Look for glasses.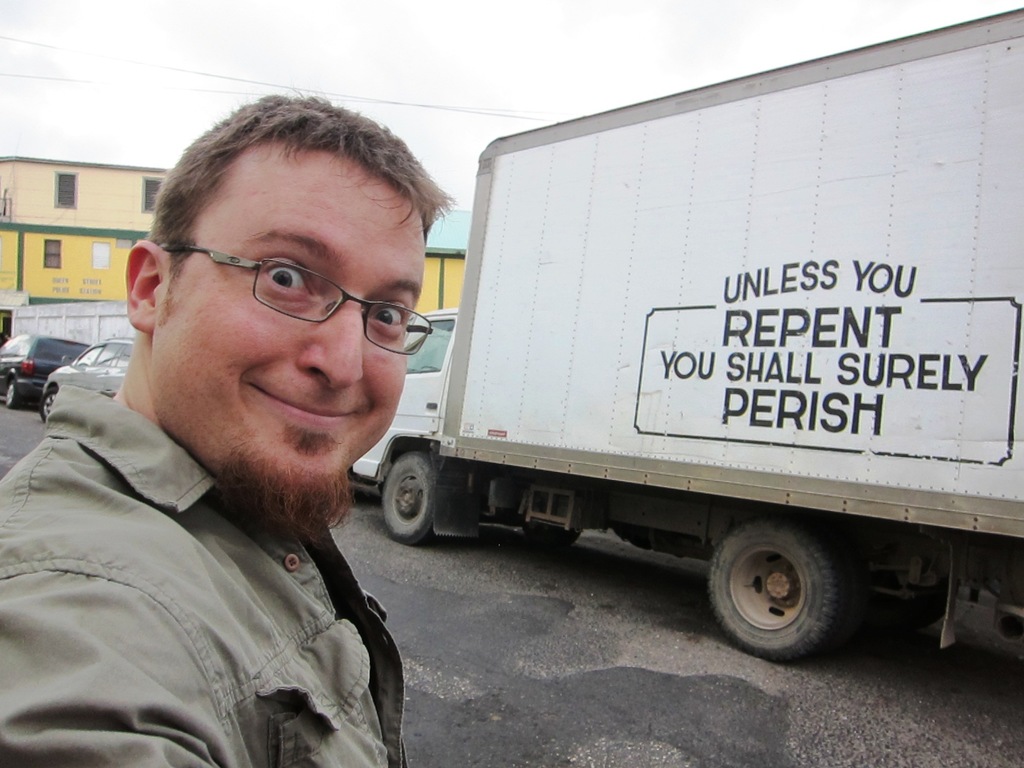
Found: 161,241,422,343.
